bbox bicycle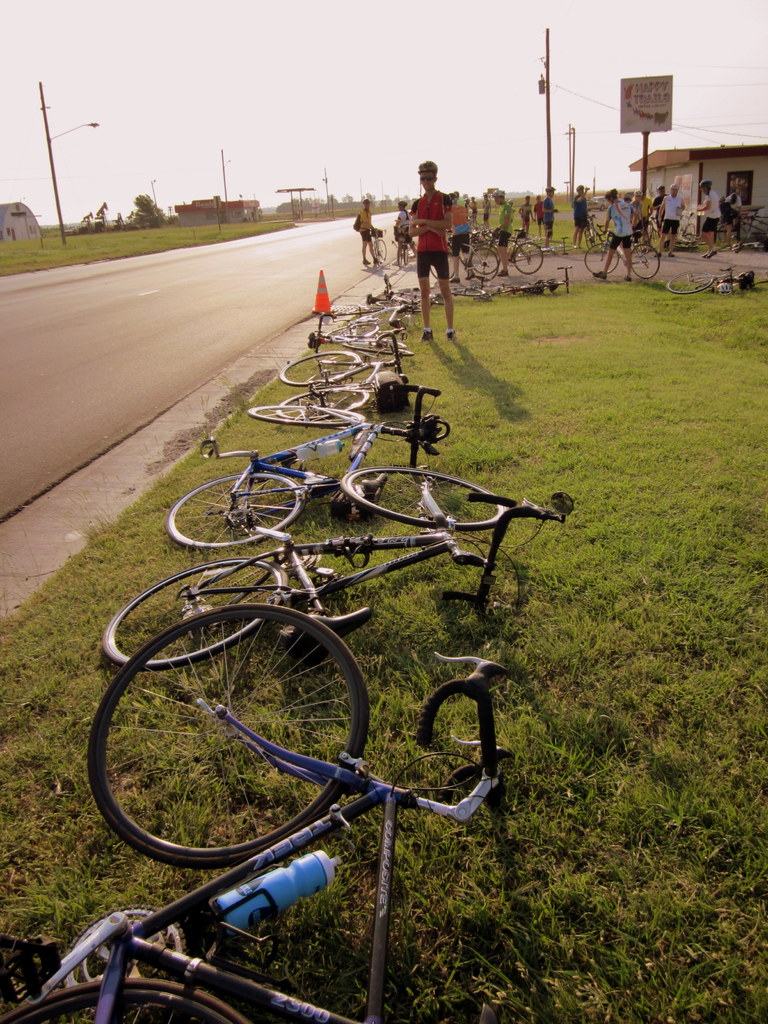
region(473, 231, 541, 280)
